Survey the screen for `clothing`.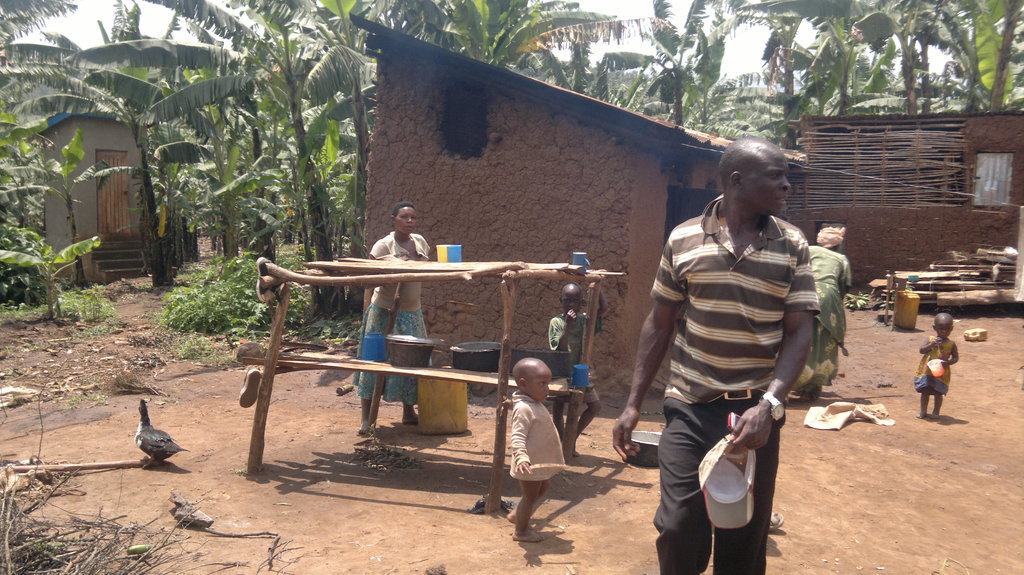
Survey found: {"left": 541, "top": 317, "right": 604, "bottom": 408}.
